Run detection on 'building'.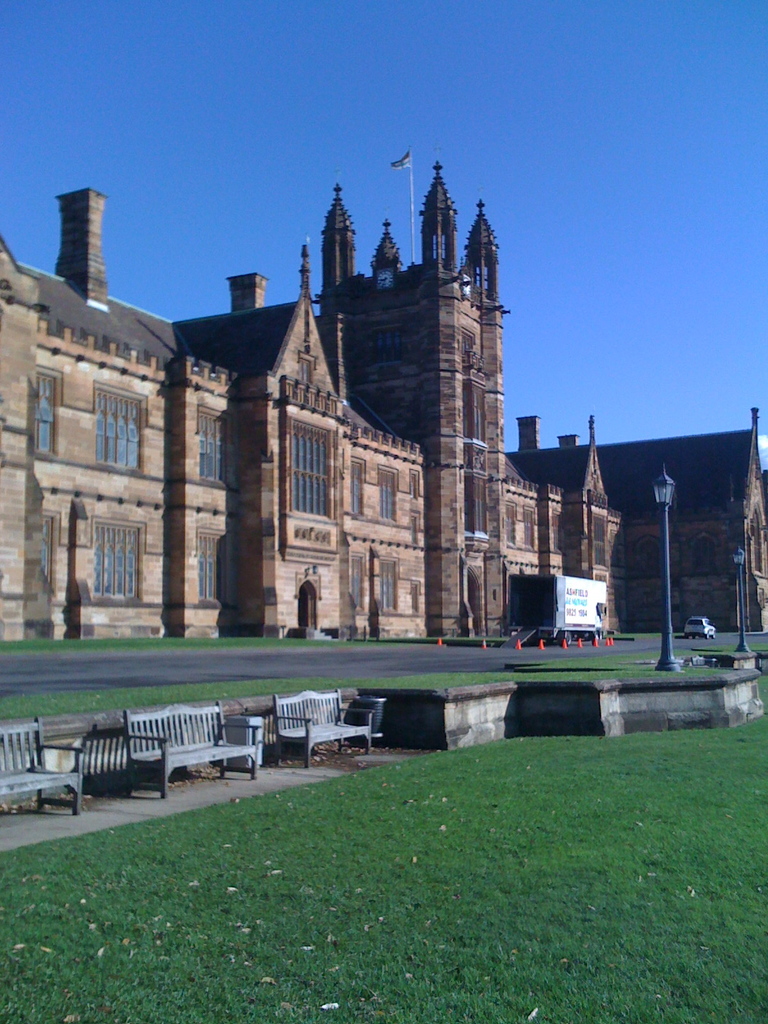
Result: BBox(0, 164, 767, 644).
